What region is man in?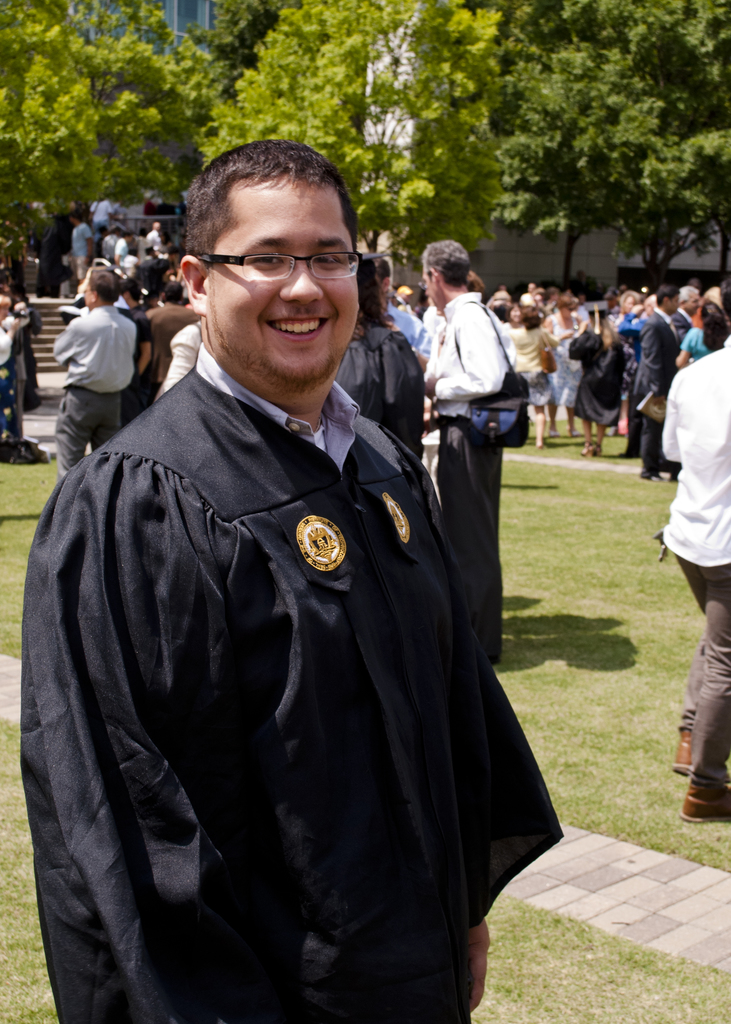
bbox=[633, 286, 680, 482].
